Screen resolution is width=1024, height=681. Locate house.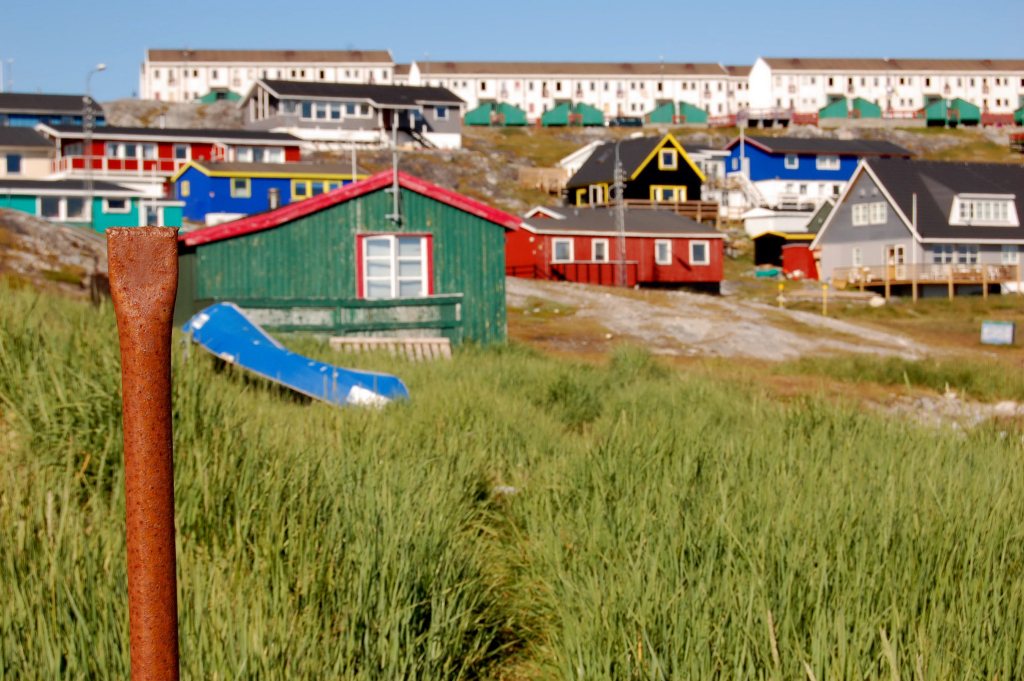
165, 156, 376, 230.
